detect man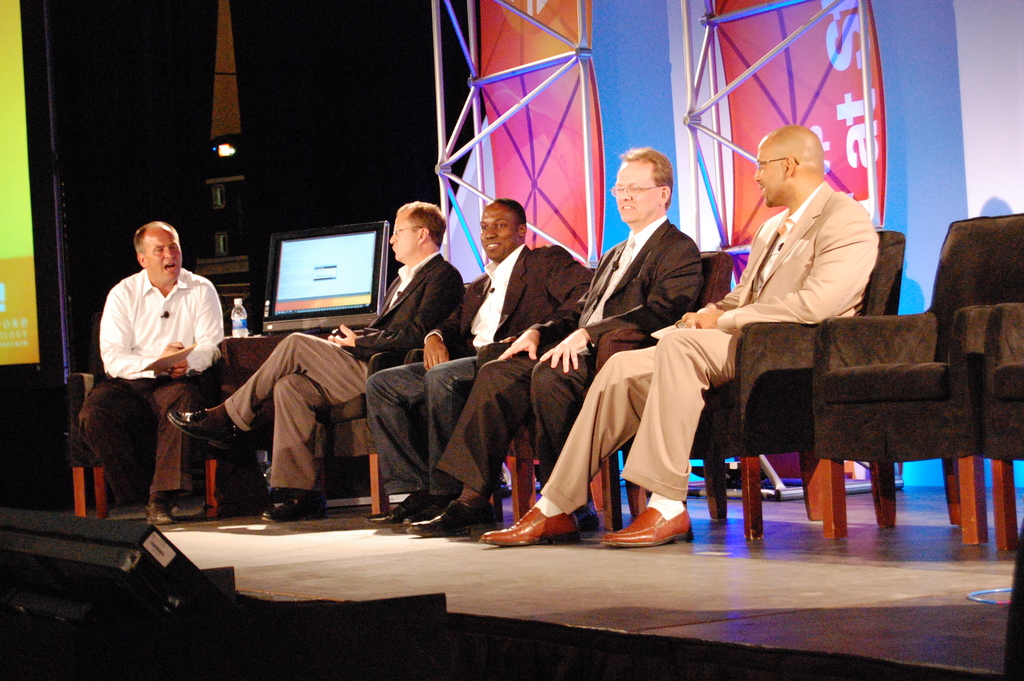
bbox=[366, 198, 596, 529]
